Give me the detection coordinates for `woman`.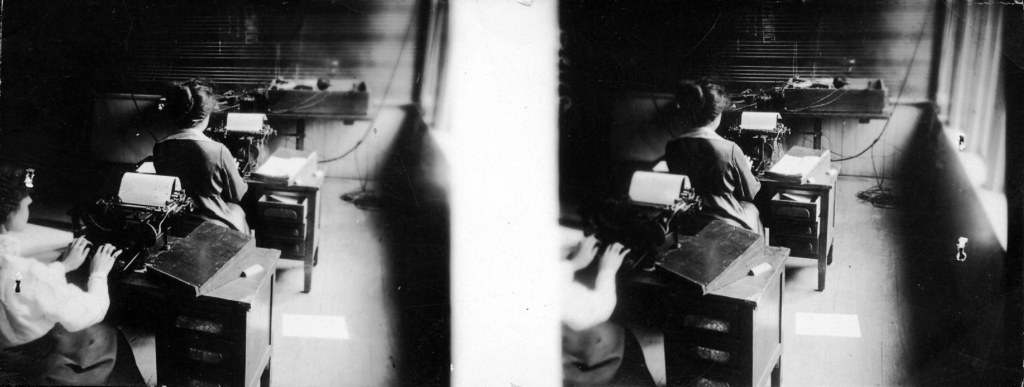
region(658, 78, 778, 249).
